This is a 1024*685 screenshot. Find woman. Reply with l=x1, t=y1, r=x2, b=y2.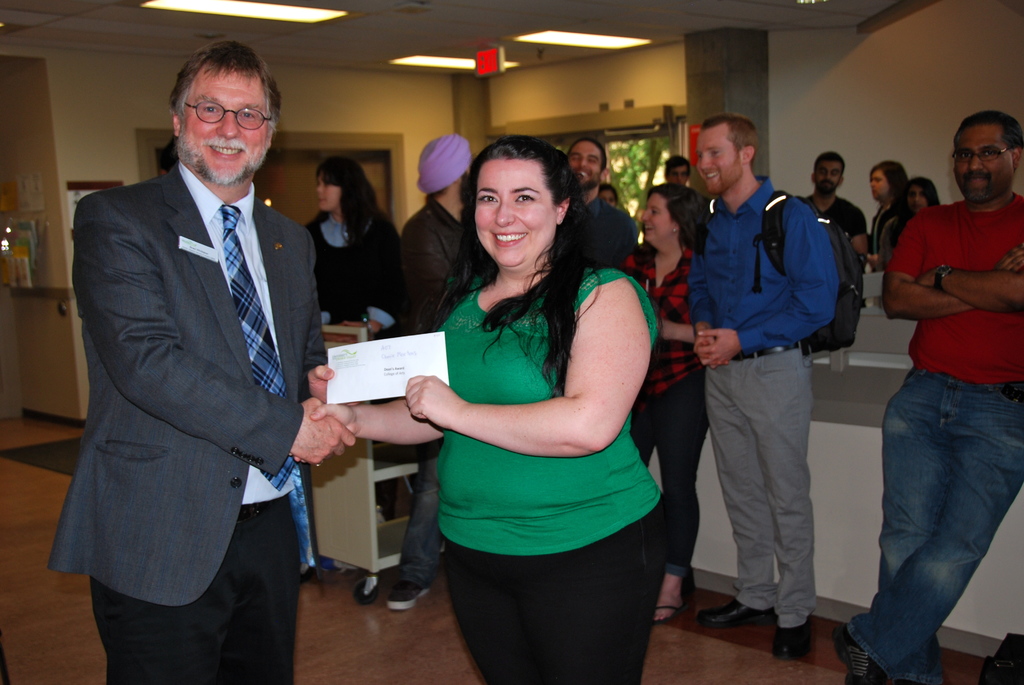
l=620, t=184, r=708, b=624.
